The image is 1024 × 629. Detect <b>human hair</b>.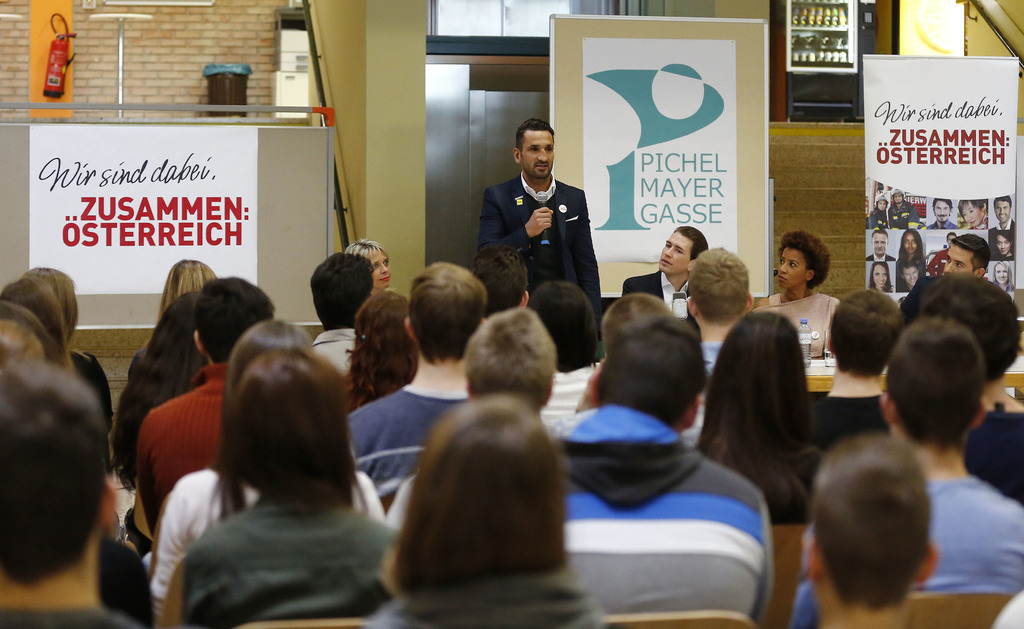
Detection: (left=900, top=259, right=916, bottom=273).
